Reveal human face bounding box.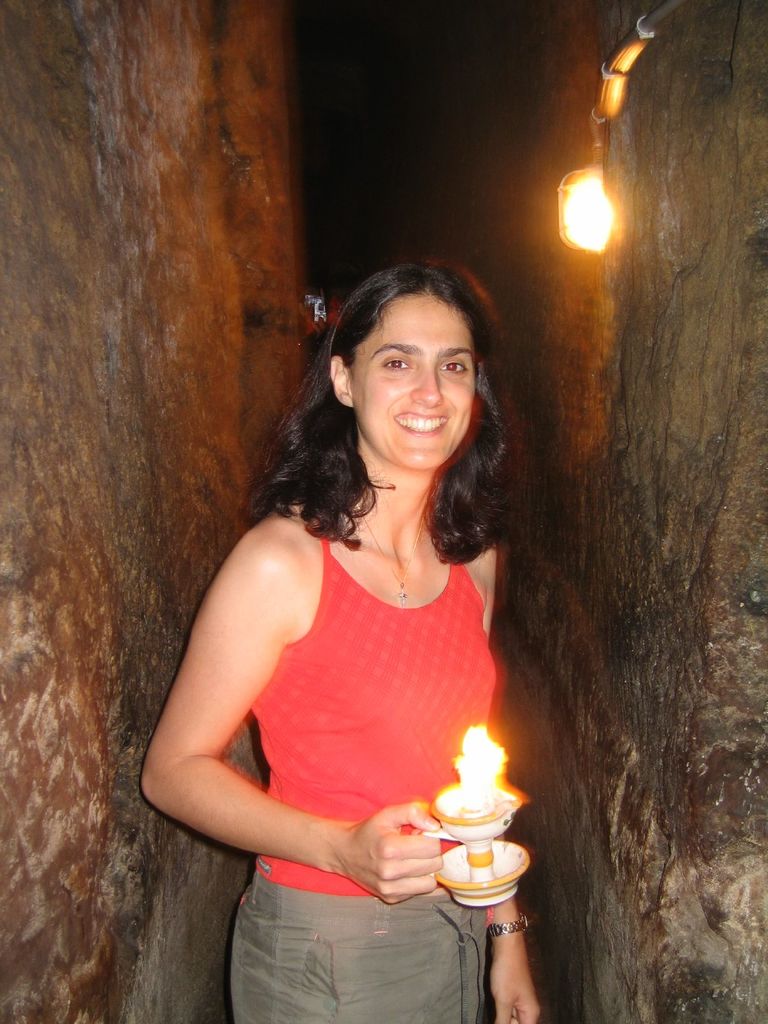
Revealed: (357, 292, 478, 473).
